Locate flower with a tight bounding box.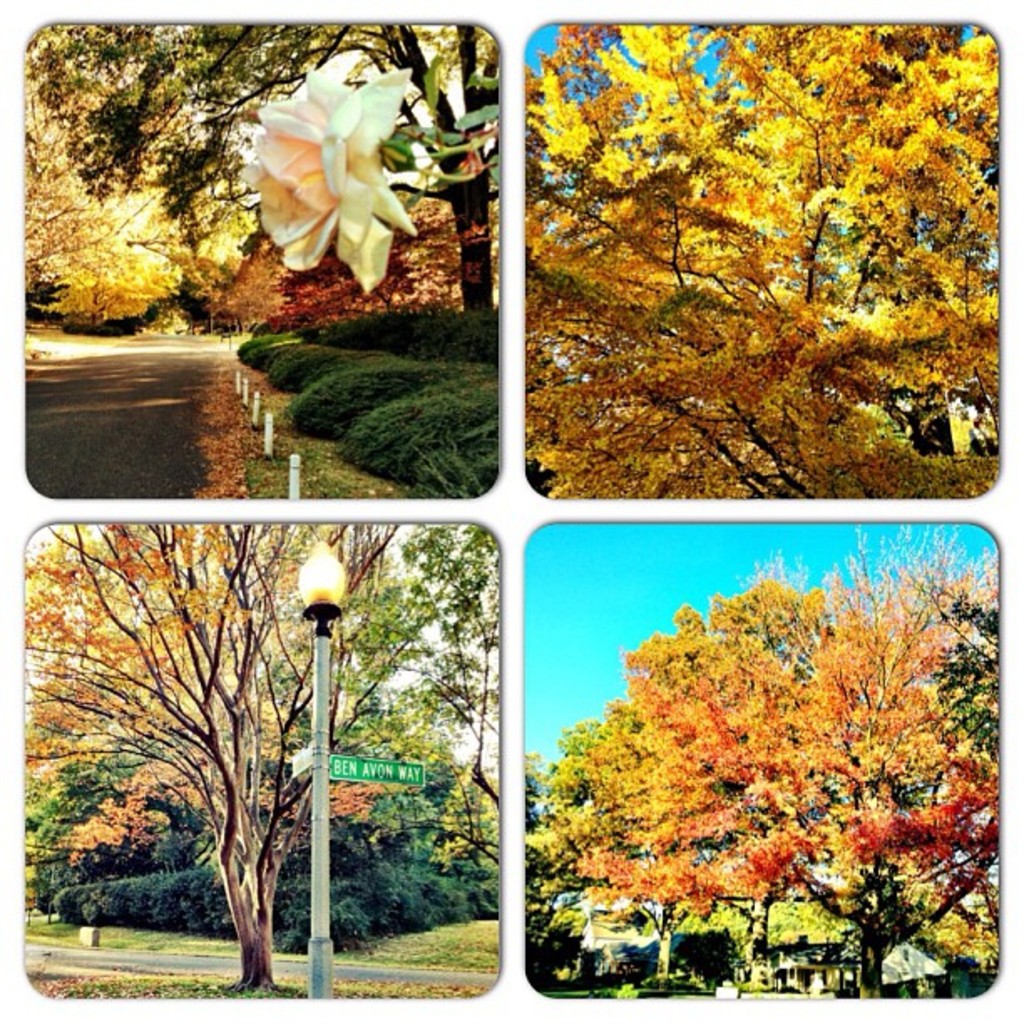
212, 50, 433, 278.
